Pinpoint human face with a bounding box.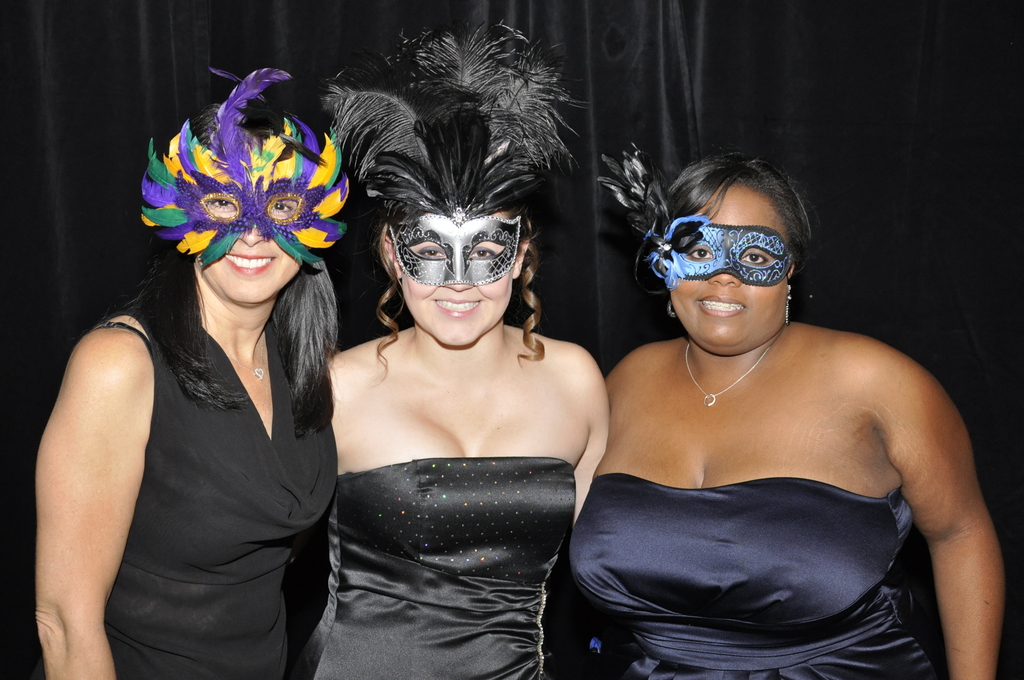
{"x1": 672, "y1": 181, "x2": 792, "y2": 357}.
